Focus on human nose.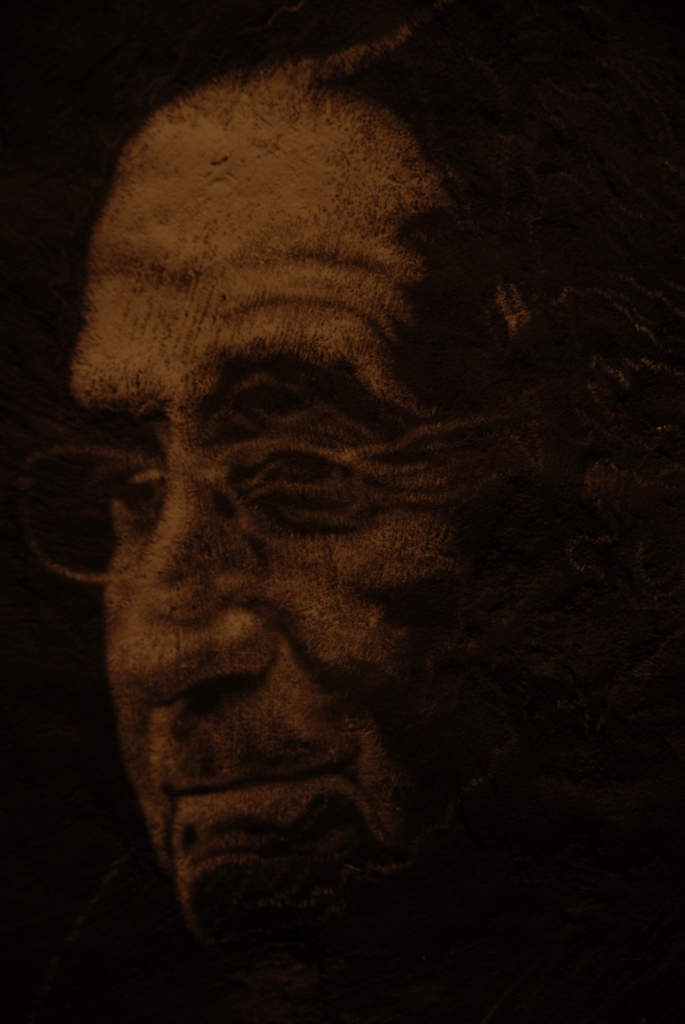
Focused at select_region(106, 453, 280, 702).
